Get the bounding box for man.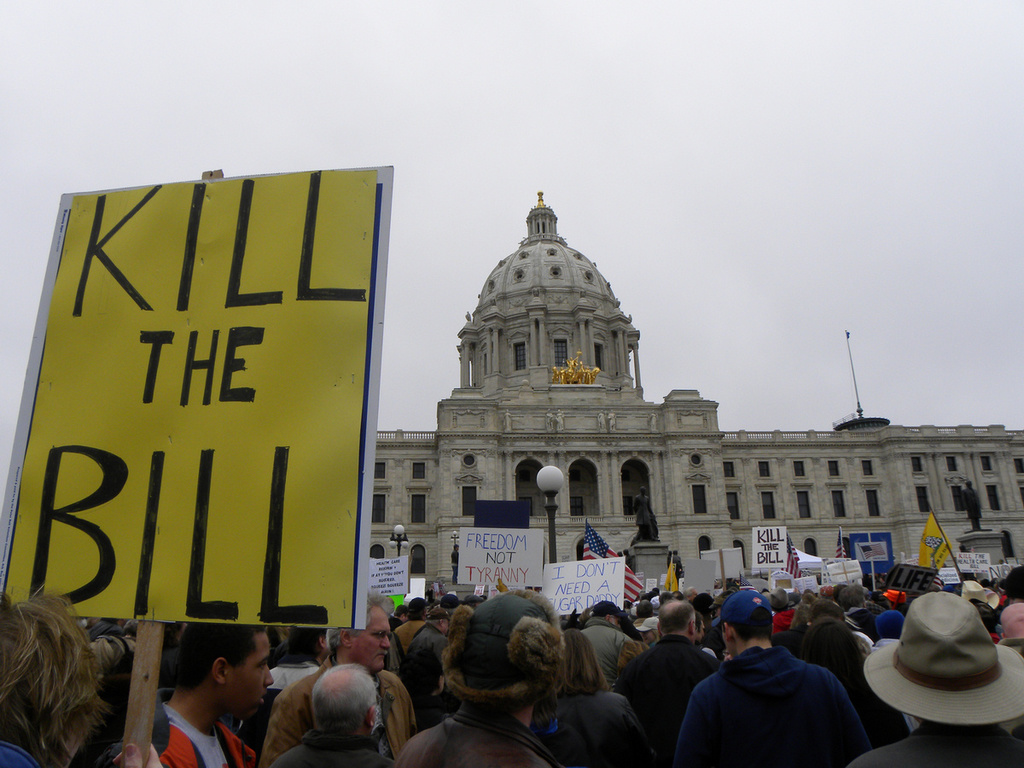
<bbox>844, 591, 1023, 767</bbox>.
